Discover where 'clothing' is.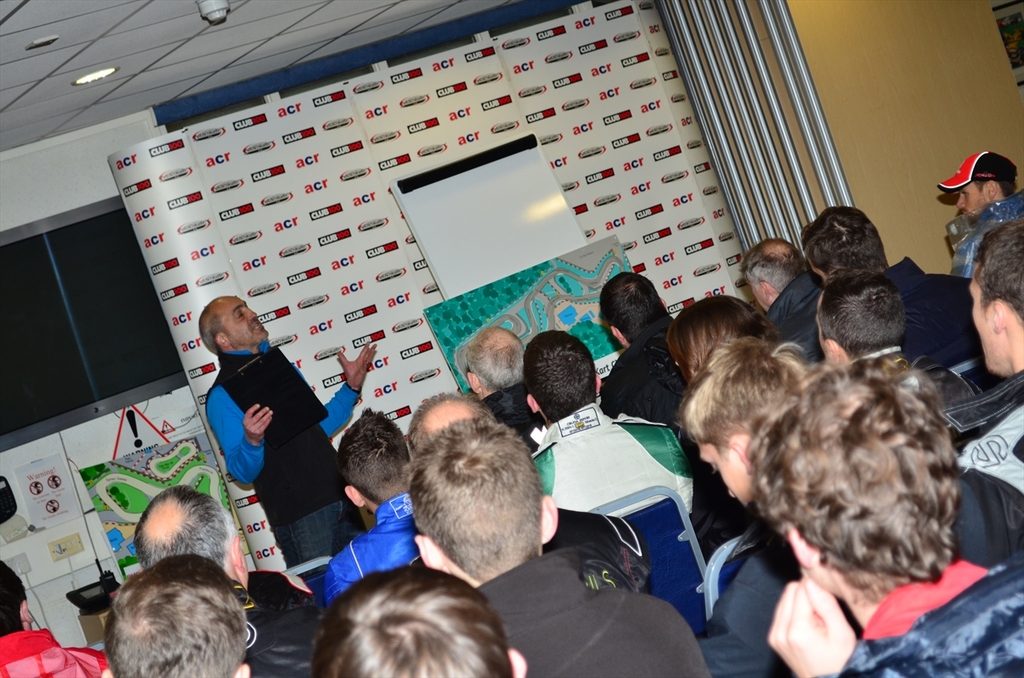
Discovered at x1=828, y1=559, x2=1023, y2=677.
